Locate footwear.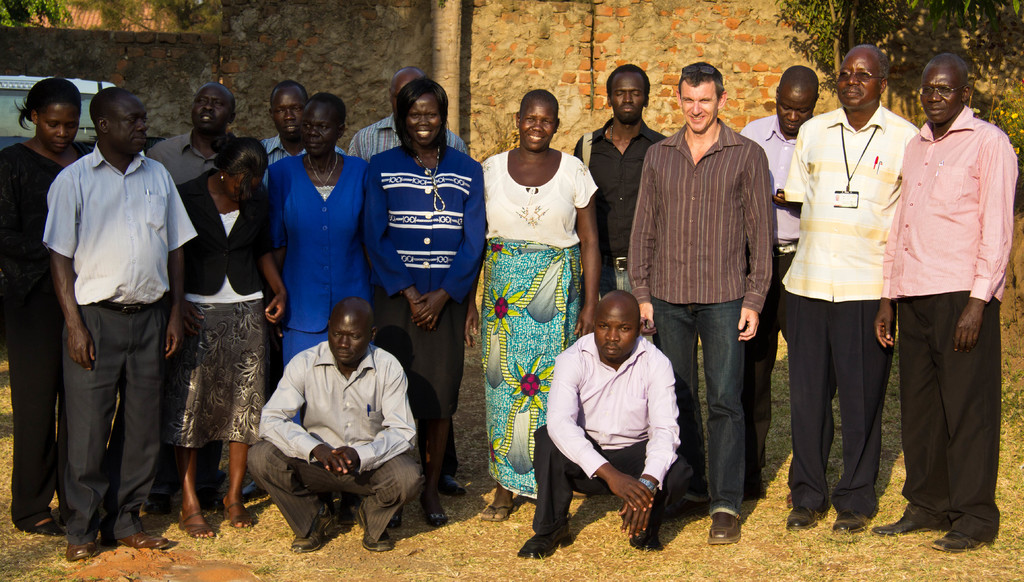
Bounding box: l=627, t=522, r=663, b=554.
